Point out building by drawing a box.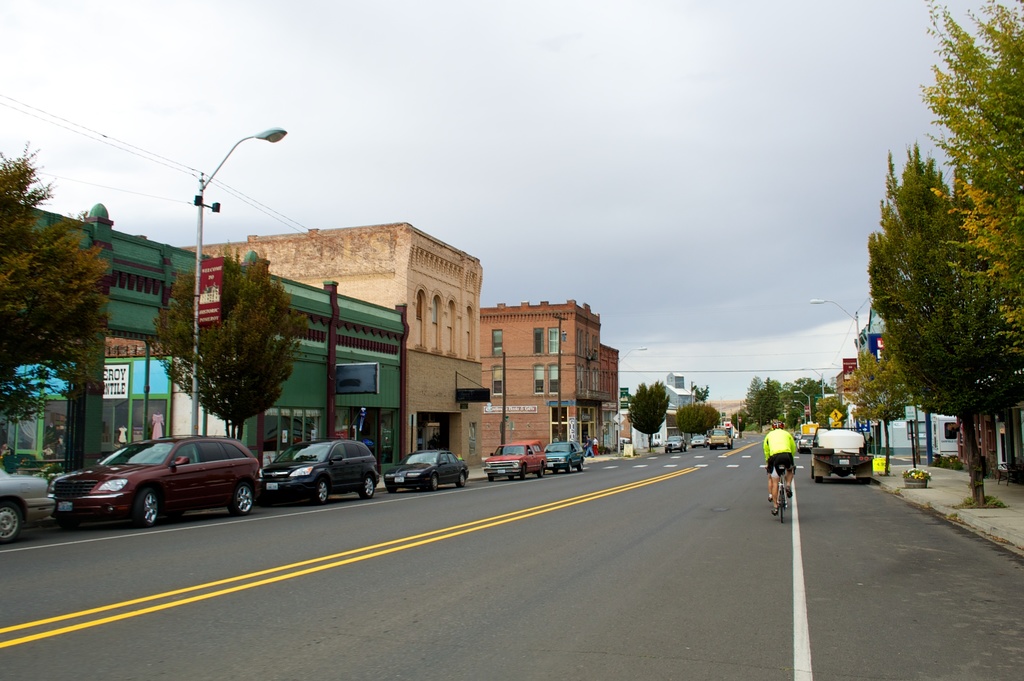
[178, 221, 492, 460].
